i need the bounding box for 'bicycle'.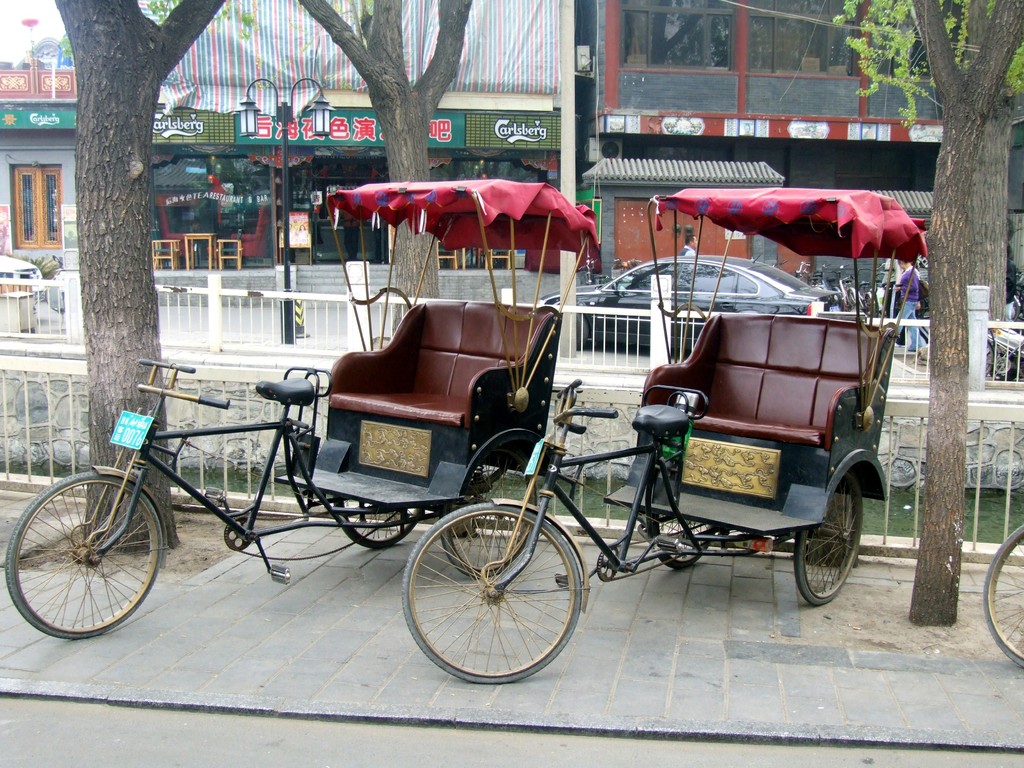
Here it is: {"x1": 792, "y1": 263, "x2": 820, "y2": 292}.
